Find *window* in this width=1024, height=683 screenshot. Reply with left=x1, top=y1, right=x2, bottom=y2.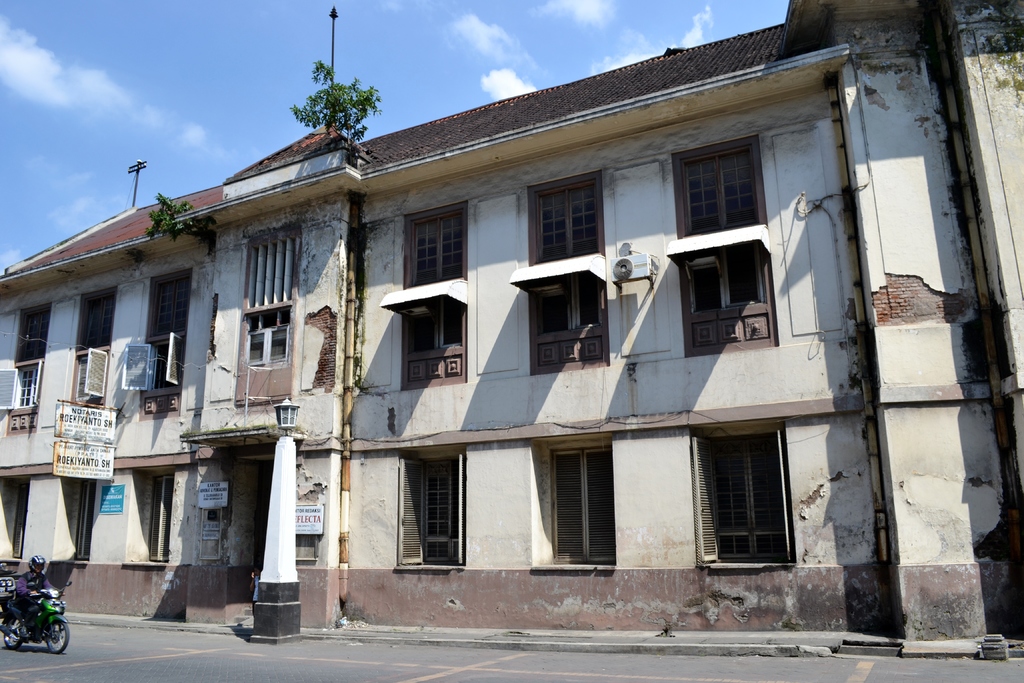
left=68, top=477, right=89, bottom=564.
